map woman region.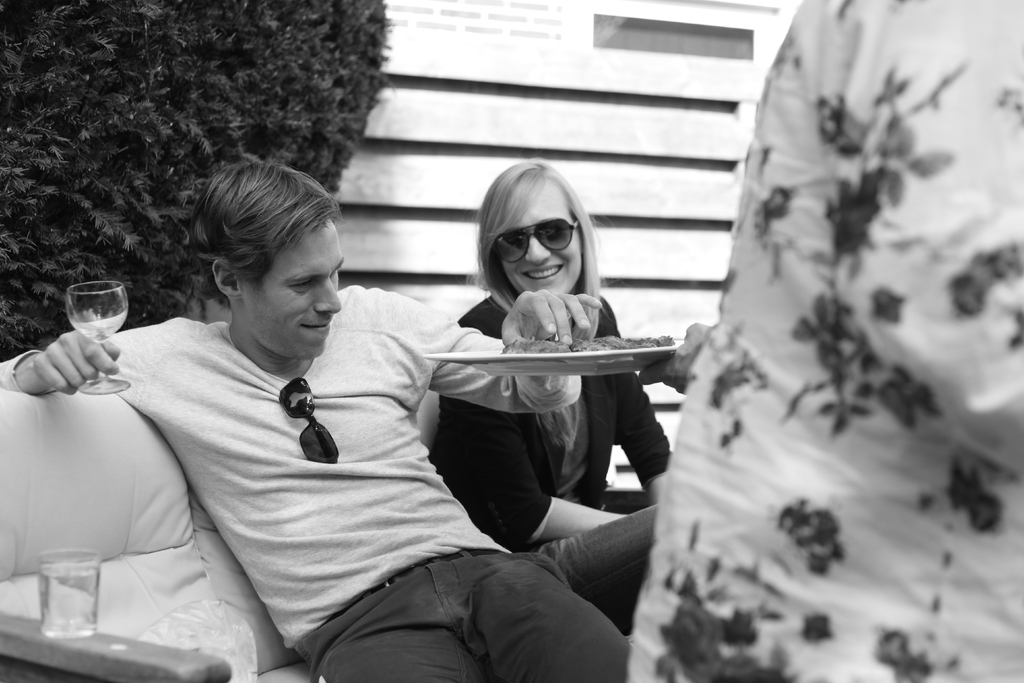
Mapped to [x1=401, y1=171, x2=684, y2=520].
